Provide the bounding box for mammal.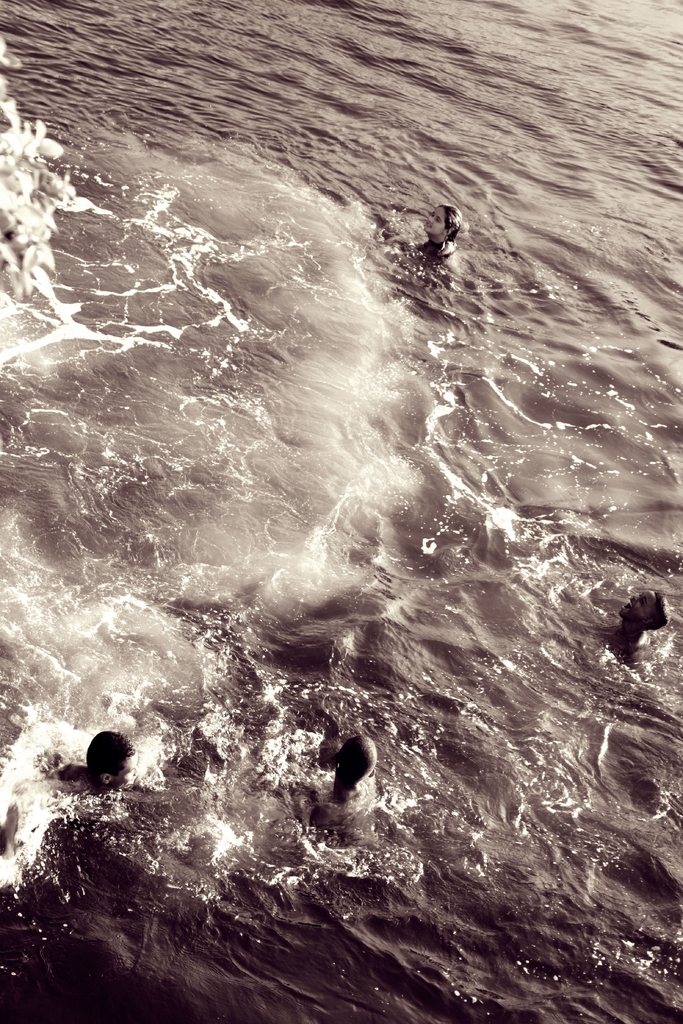
region(386, 188, 479, 271).
